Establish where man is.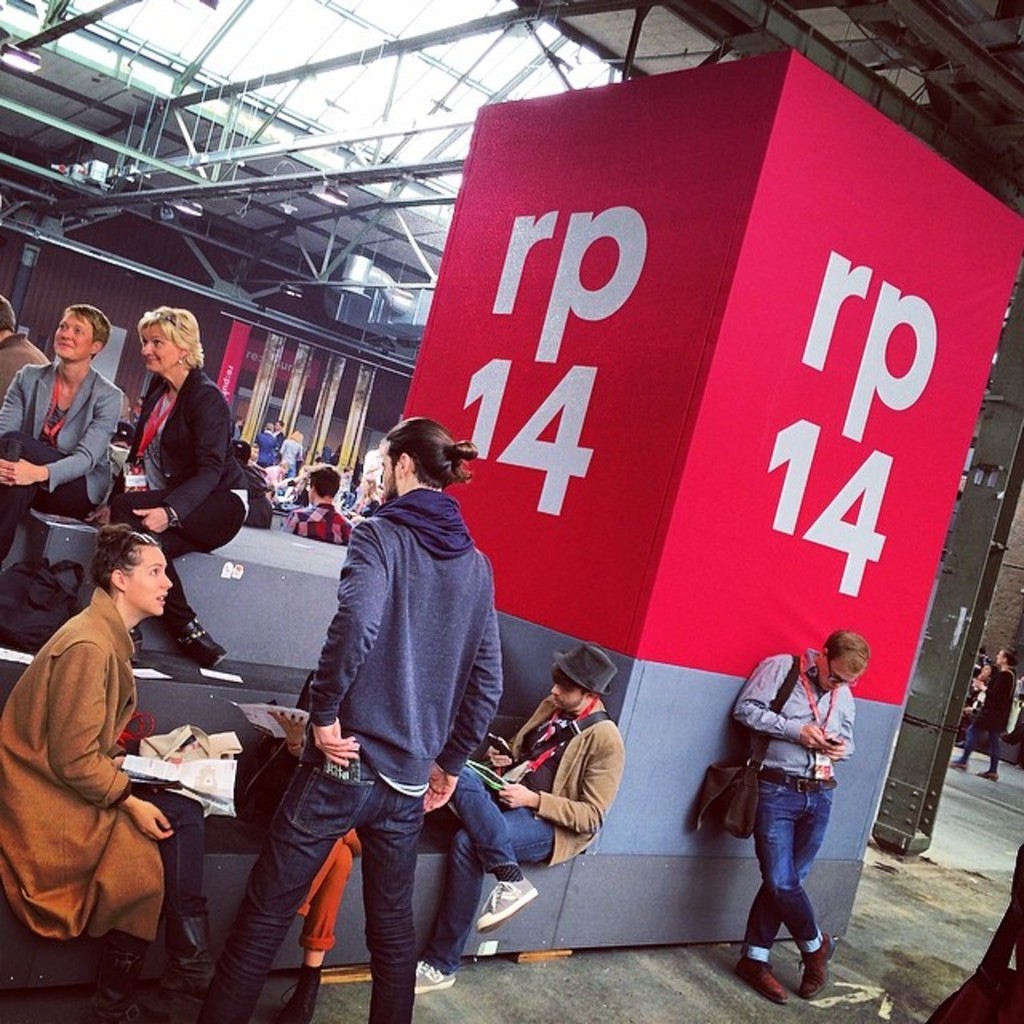
Established at 744 614 859 1018.
